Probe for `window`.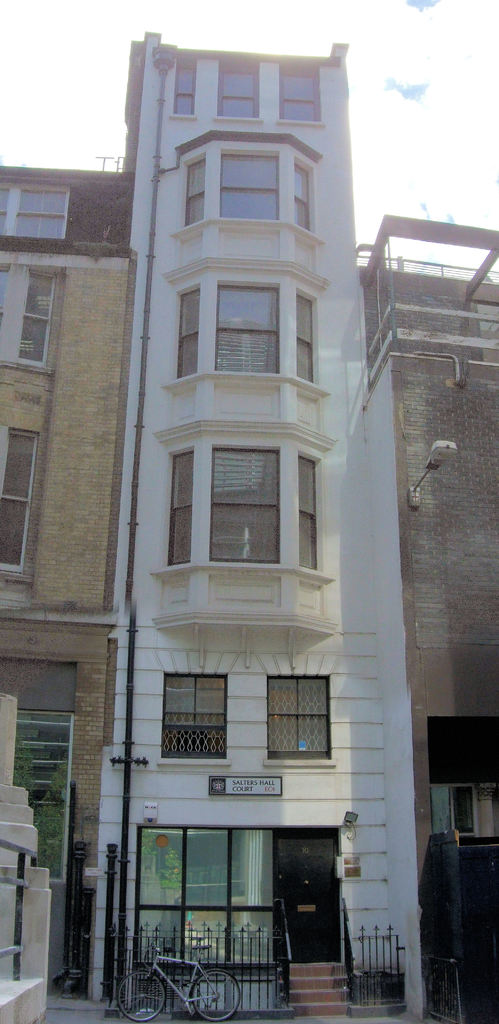
Probe result: 277:71:320:124.
